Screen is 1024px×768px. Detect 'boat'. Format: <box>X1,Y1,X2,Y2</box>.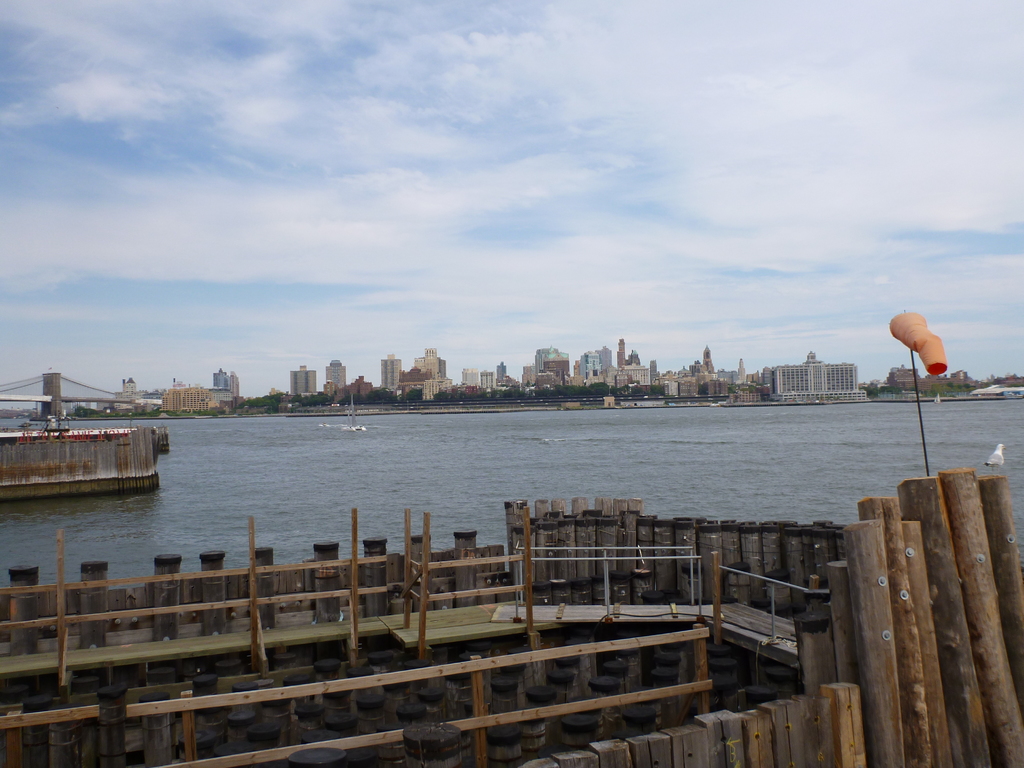
<box>320,420,328,426</box>.
